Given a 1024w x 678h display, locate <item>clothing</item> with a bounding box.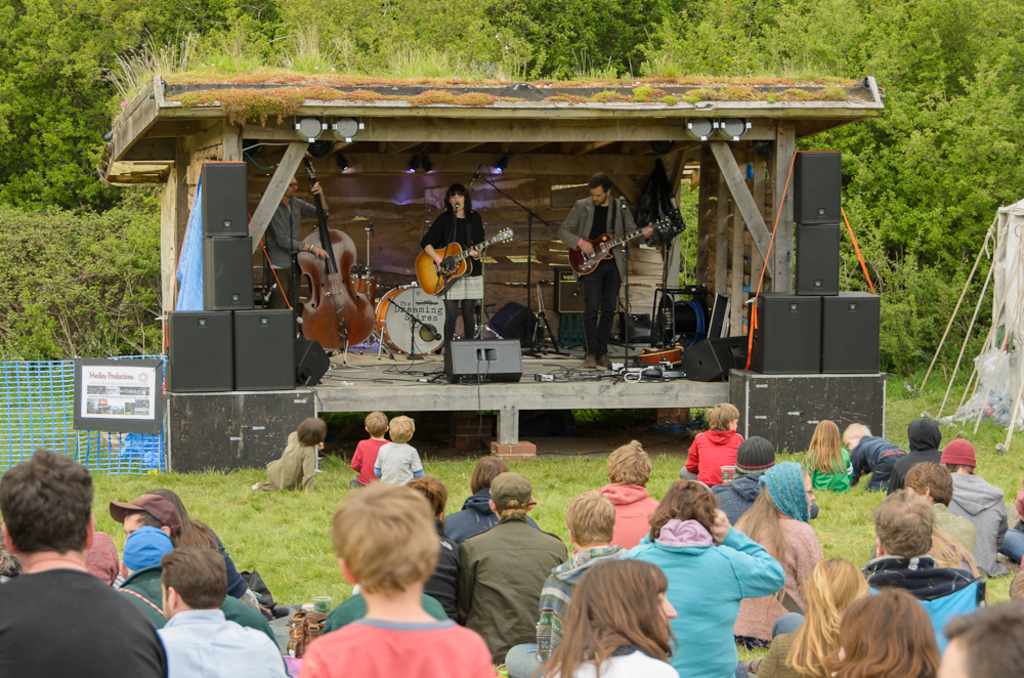
Located: BBox(844, 435, 901, 500).
